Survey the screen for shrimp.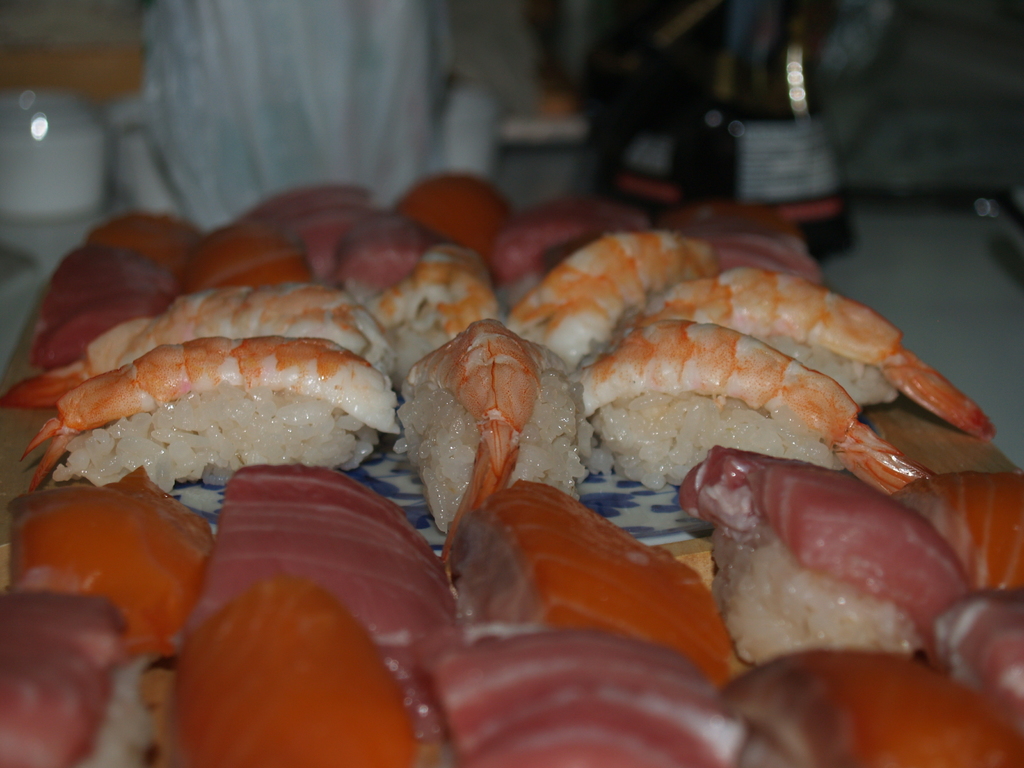
Survey found: Rect(5, 282, 388, 410).
